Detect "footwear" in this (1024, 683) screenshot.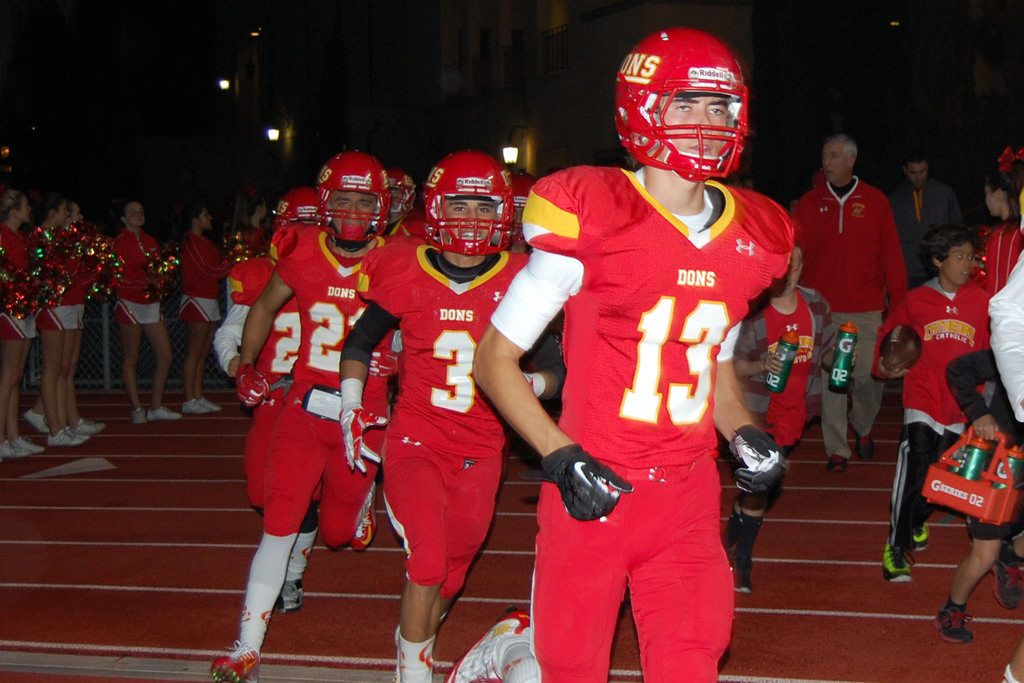
Detection: BBox(280, 579, 305, 614).
